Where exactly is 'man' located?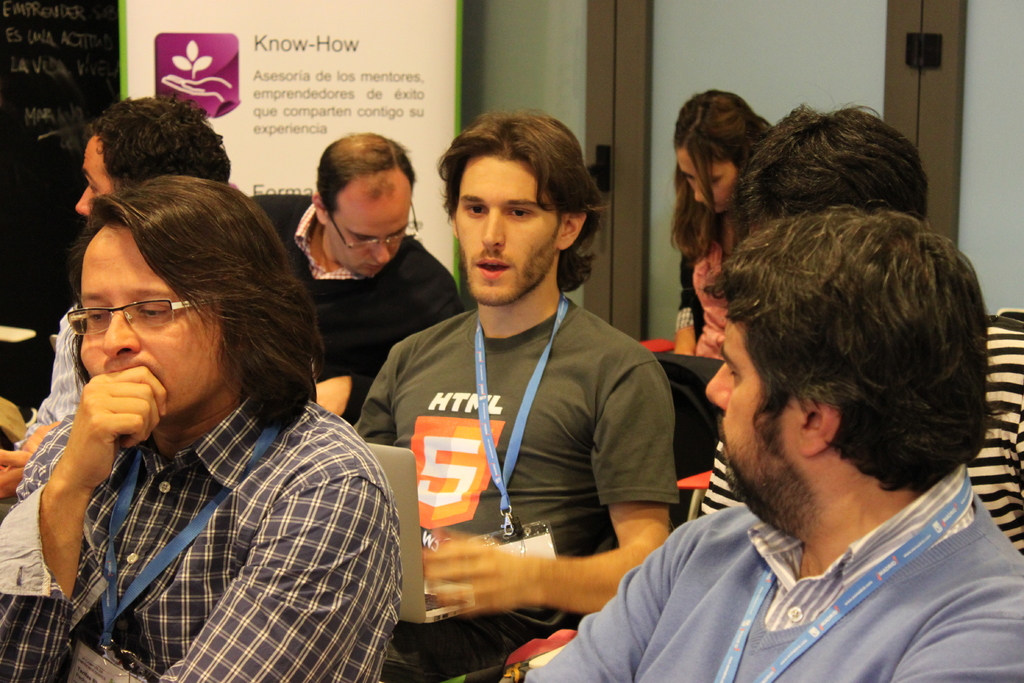
Its bounding box is left=248, top=130, right=467, bottom=425.
